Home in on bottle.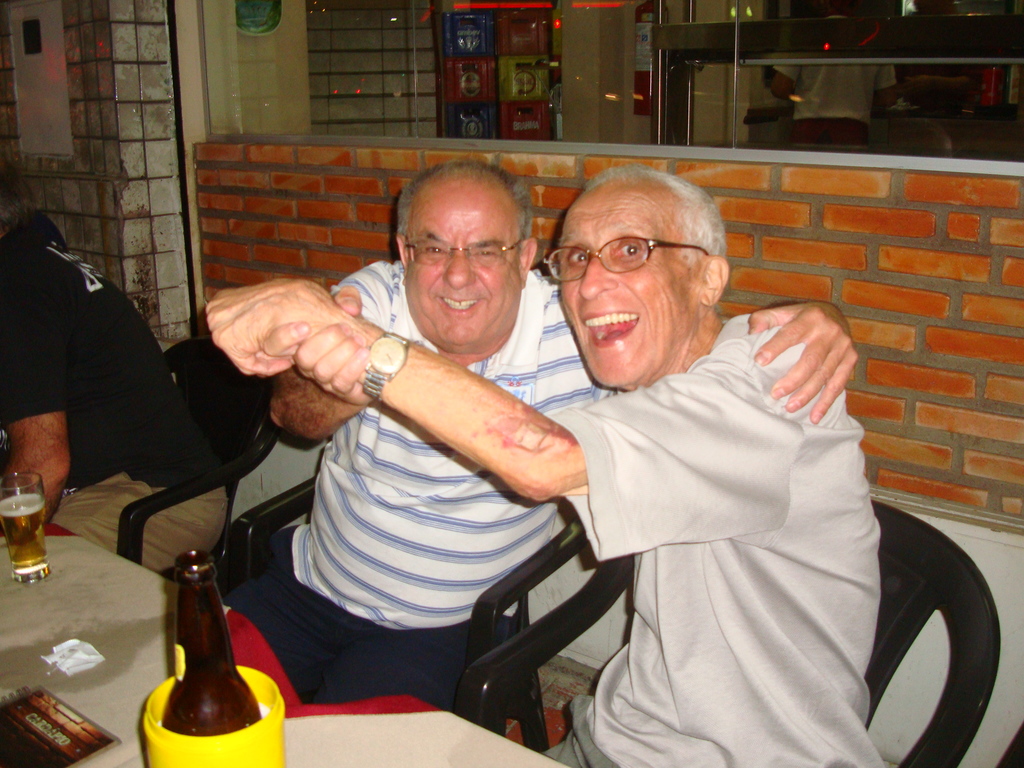
Homed in at 136:532:262:755.
